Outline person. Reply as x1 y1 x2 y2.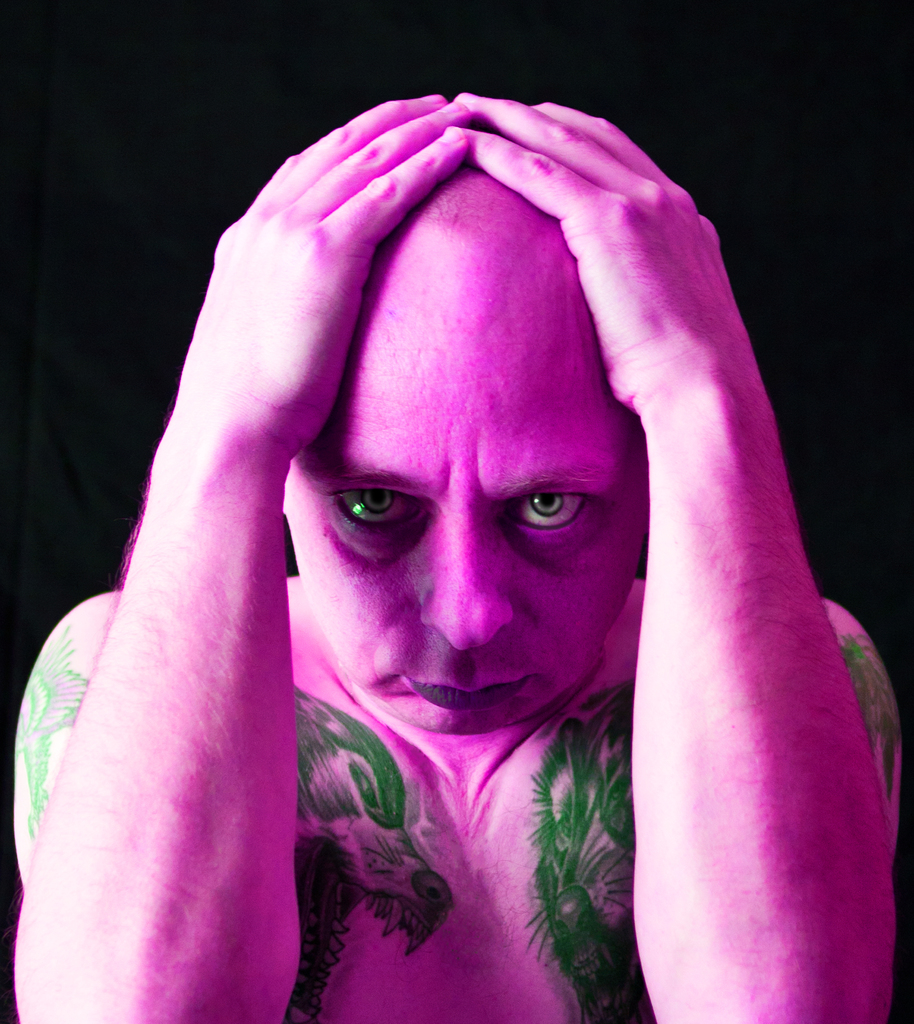
11 92 900 1023.
